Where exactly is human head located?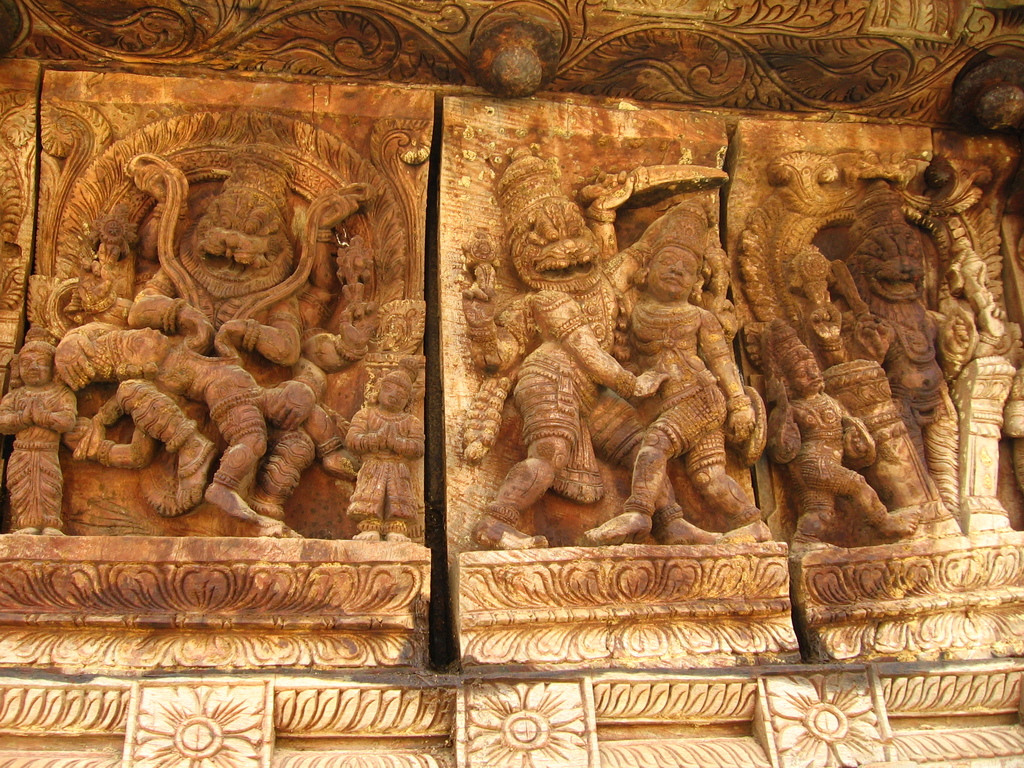
Its bounding box is select_region(21, 344, 58, 389).
